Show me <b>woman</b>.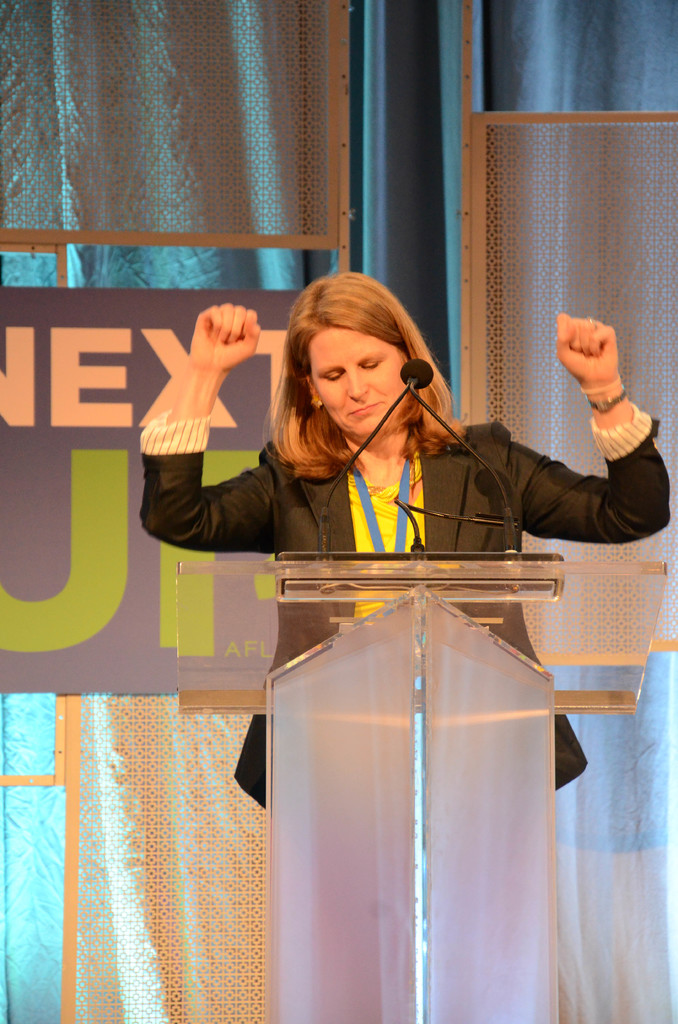
<b>woman</b> is here: l=133, t=260, r=677, b=801.
